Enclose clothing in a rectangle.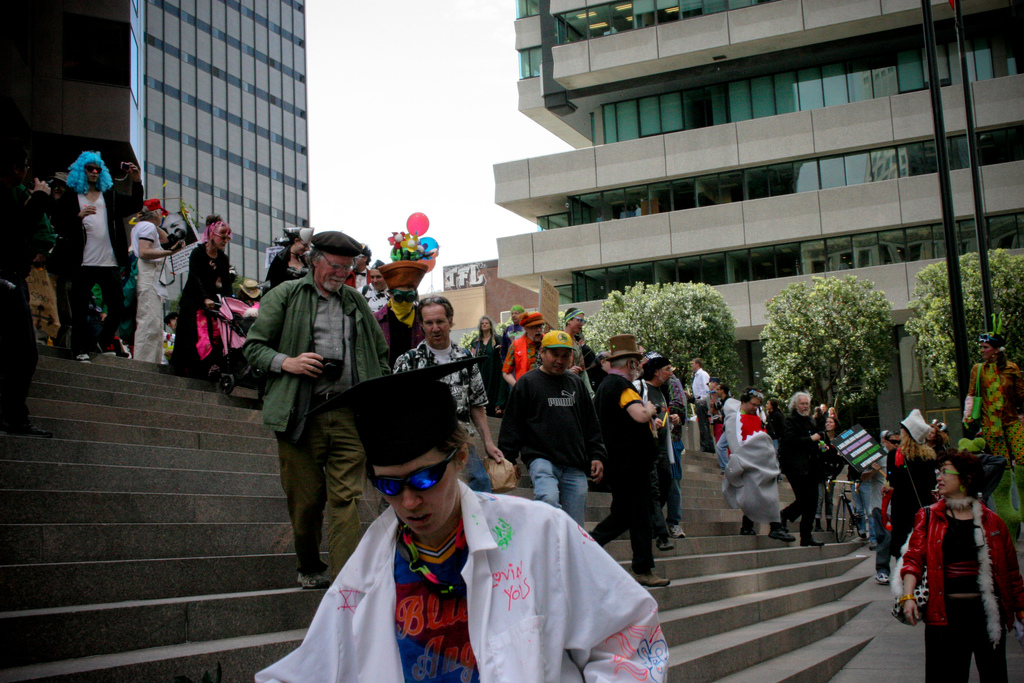
{"left": 246, "top": 267, "right": 395, "bottom": 579}.
